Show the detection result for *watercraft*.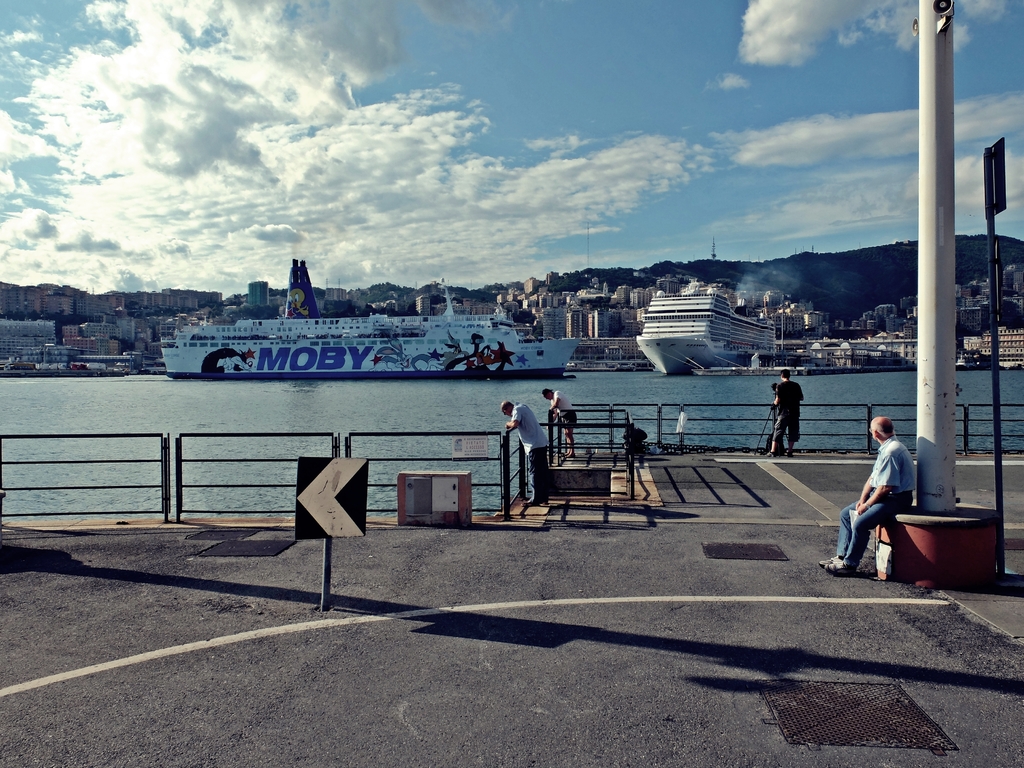
639 276 777 375.
